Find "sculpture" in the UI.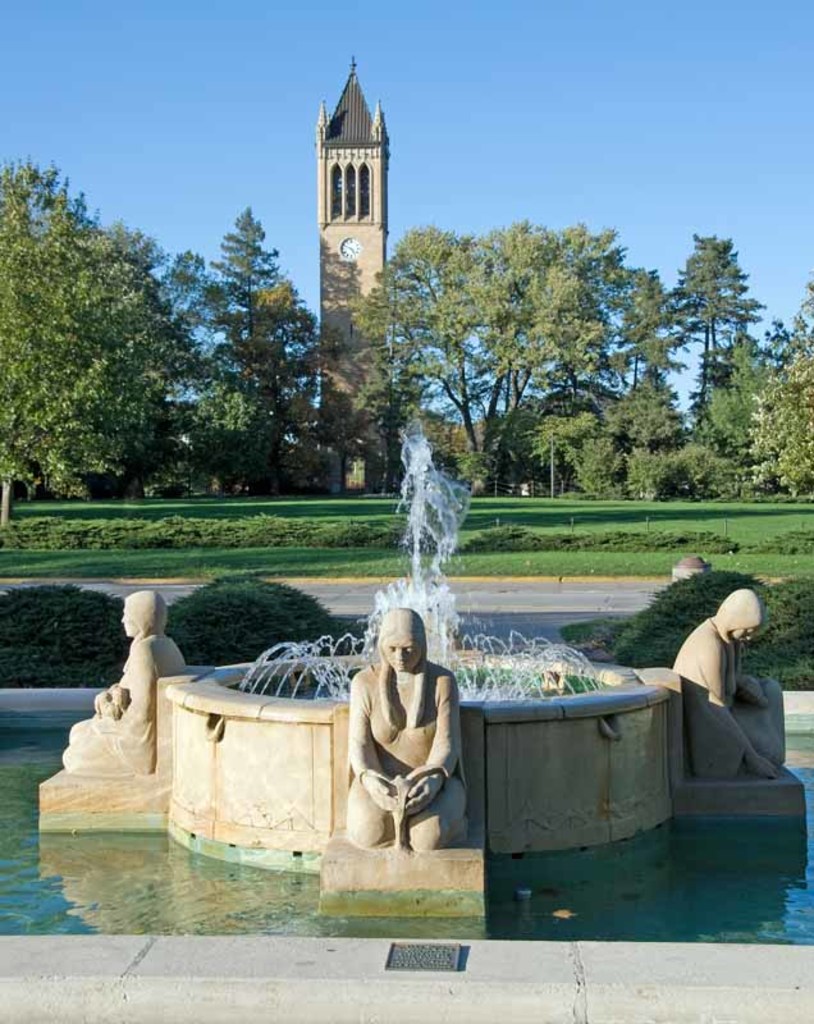
UI element at 59 590 177 777.
